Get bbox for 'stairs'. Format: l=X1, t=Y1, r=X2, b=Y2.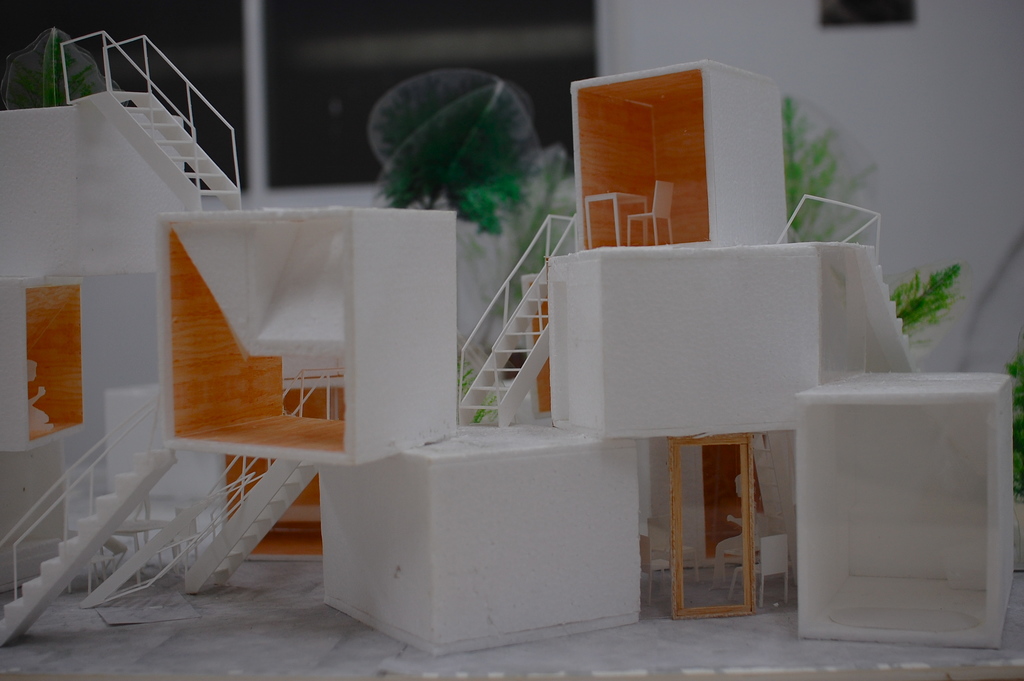
l=461, t=274, r=550, b=426.
